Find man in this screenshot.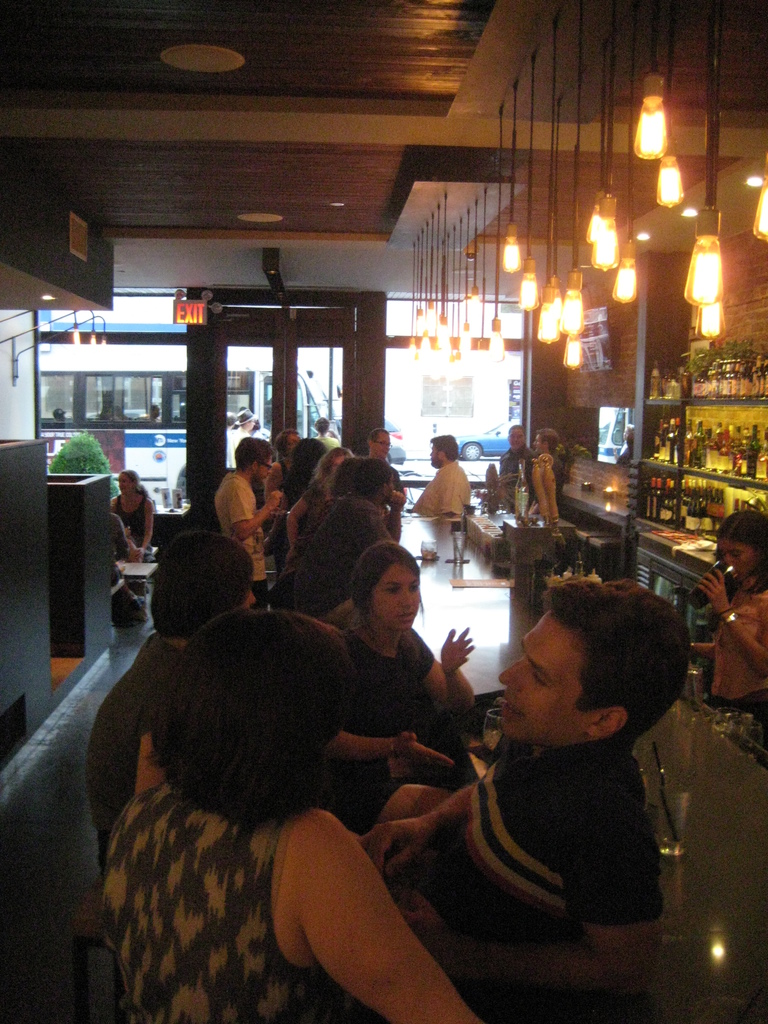
The bounding box for man is Rect(497, 419, 534, 504).
